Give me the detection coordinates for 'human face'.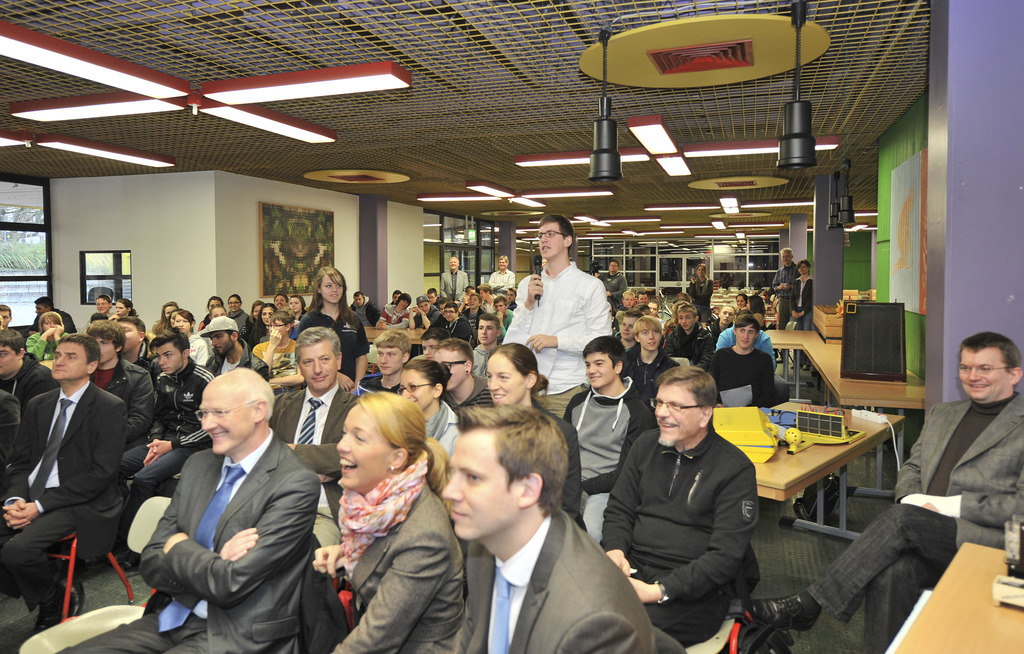
crop(123, 320, 138, 347).
